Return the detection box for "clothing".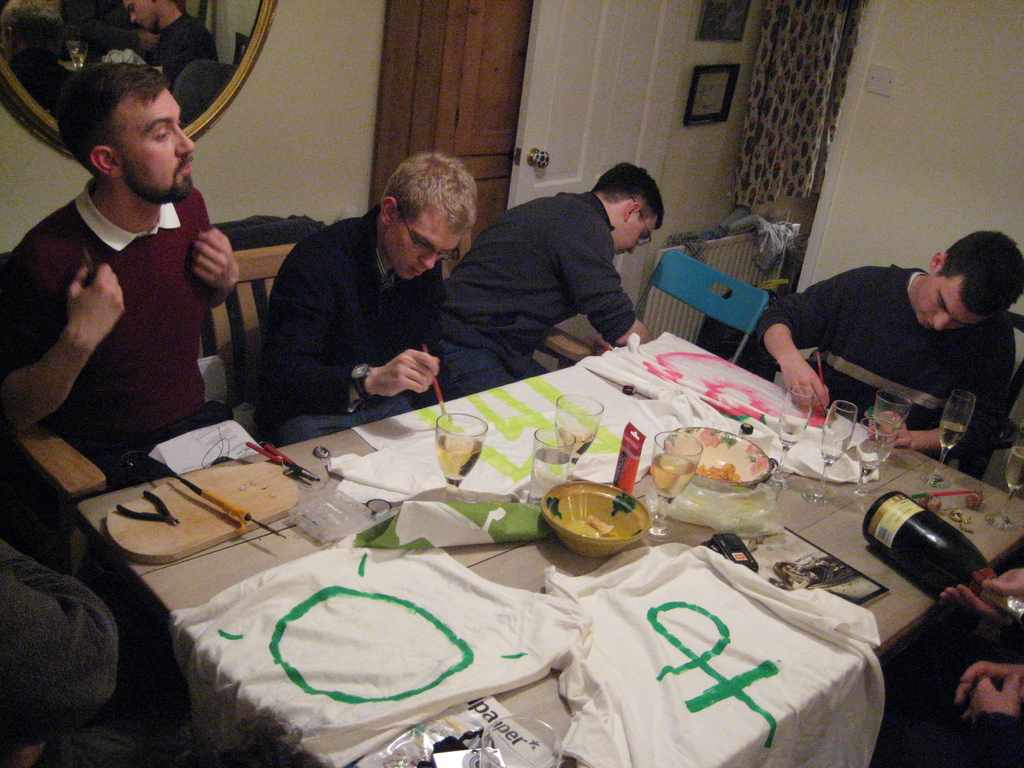
Rect(763, 277, 1010, 483).
